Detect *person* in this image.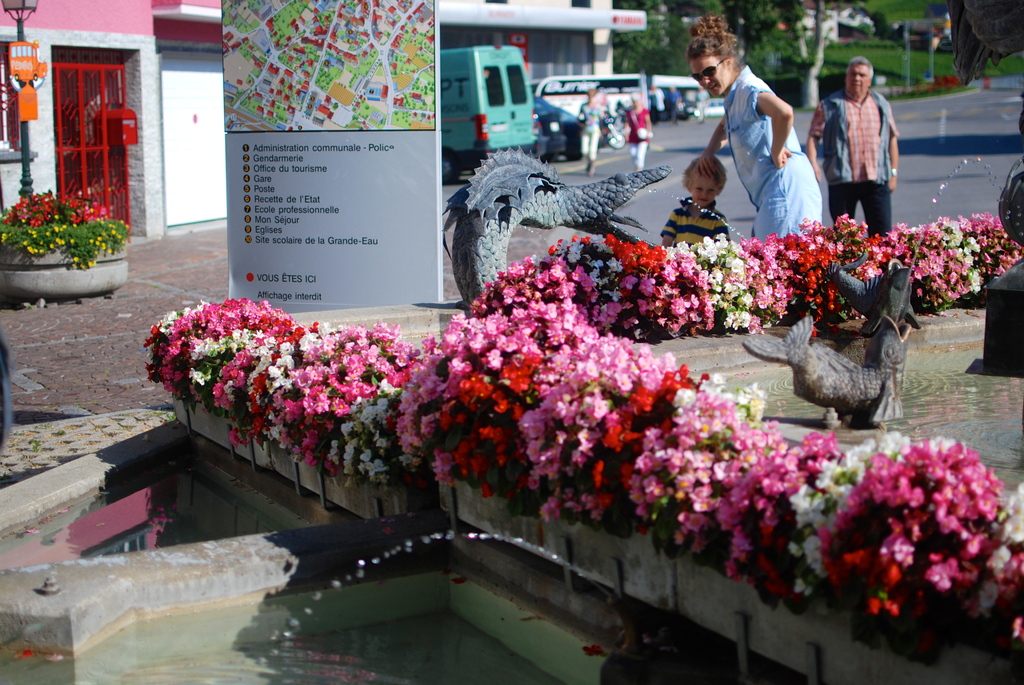
Detection: l=625, t=95, r=655, b=167.
